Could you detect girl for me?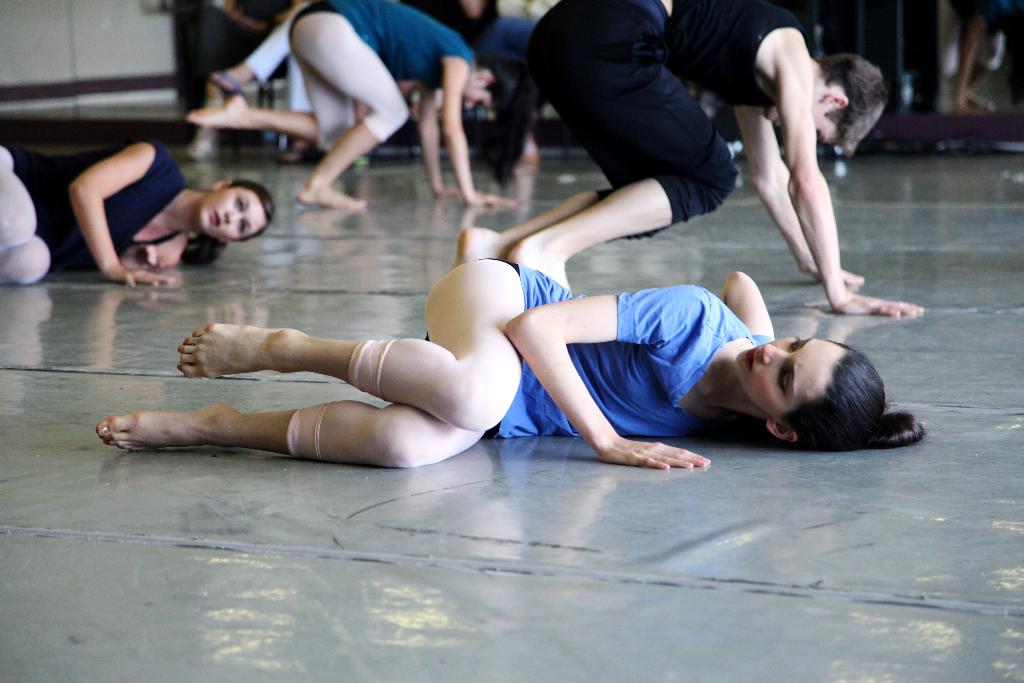
Detection result: l=98, t=259, r=927, b=473.
